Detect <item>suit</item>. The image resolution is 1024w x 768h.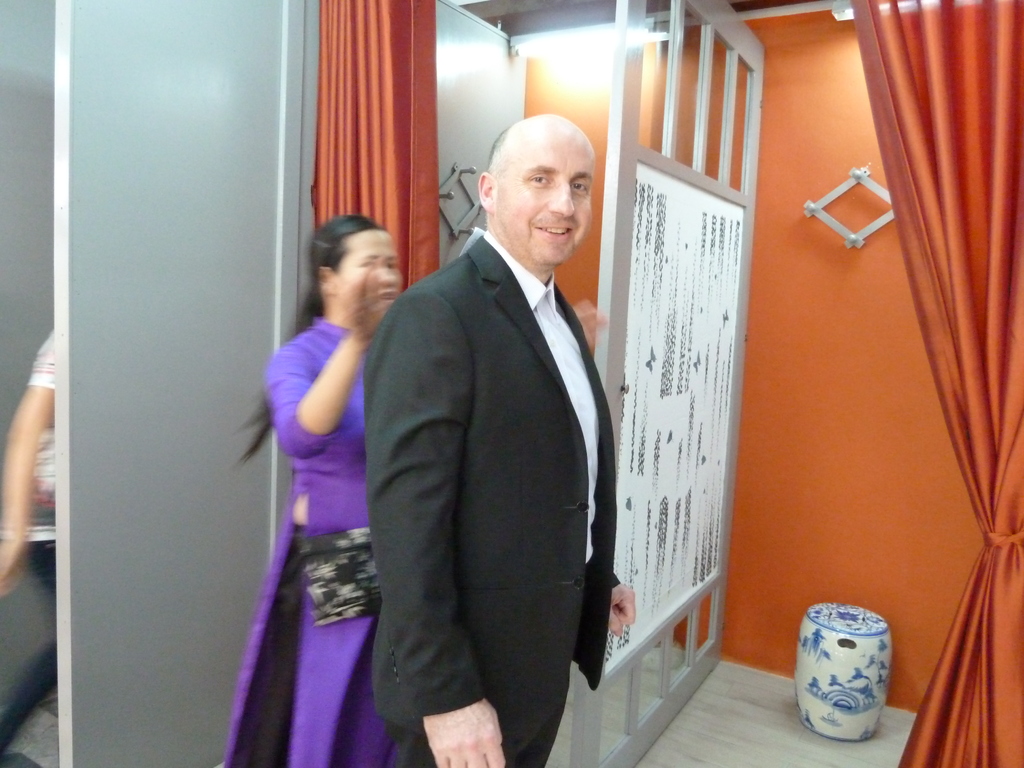
Rect(346, 120, 637, 767).
